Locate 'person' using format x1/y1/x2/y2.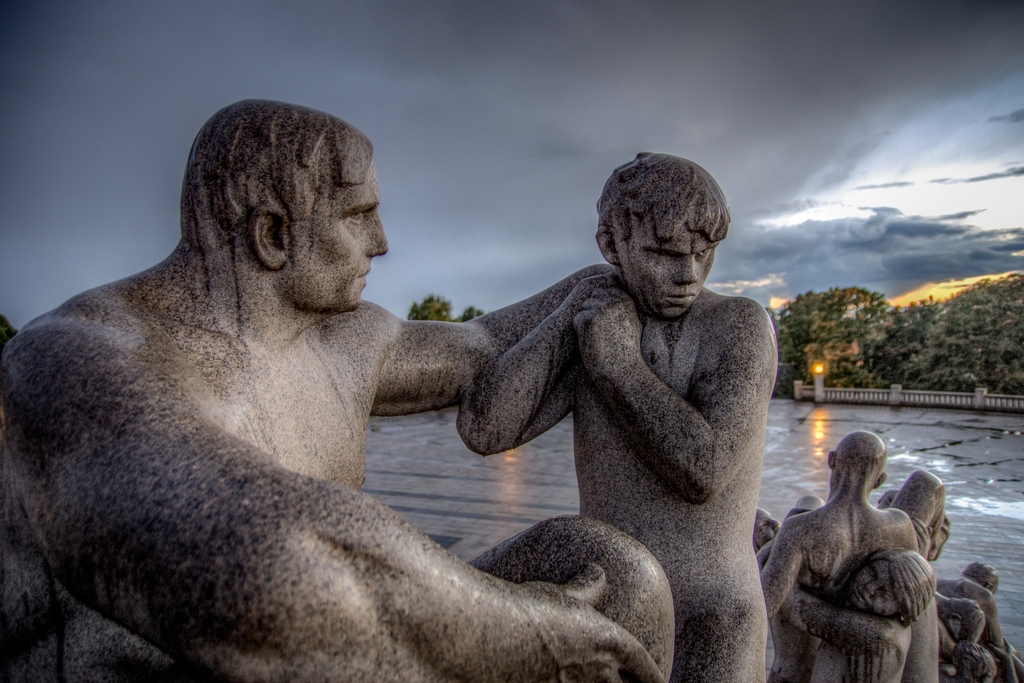
458/140/806/676.
